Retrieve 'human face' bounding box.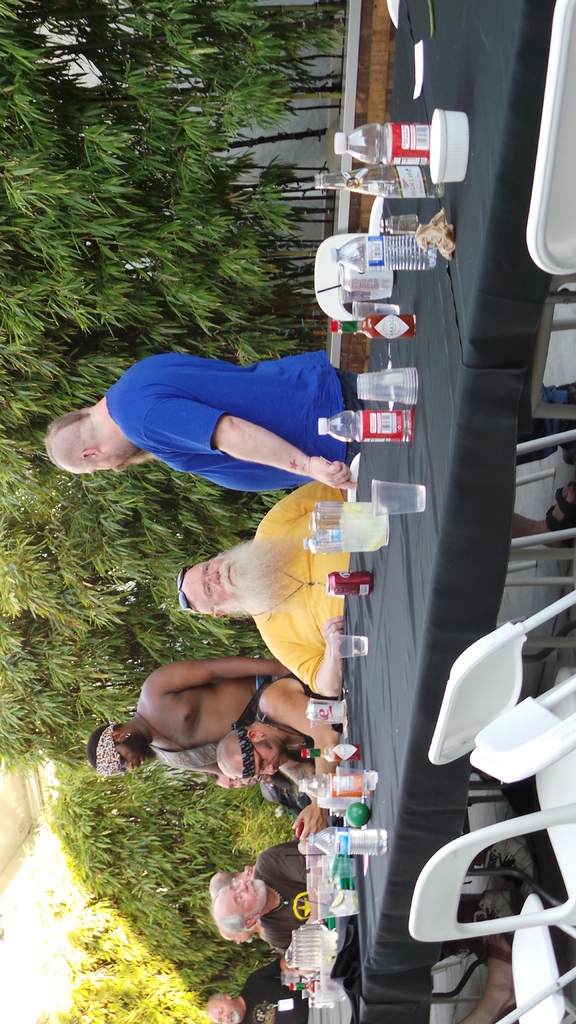
Bounding box: 184, 561, 235, 603.
